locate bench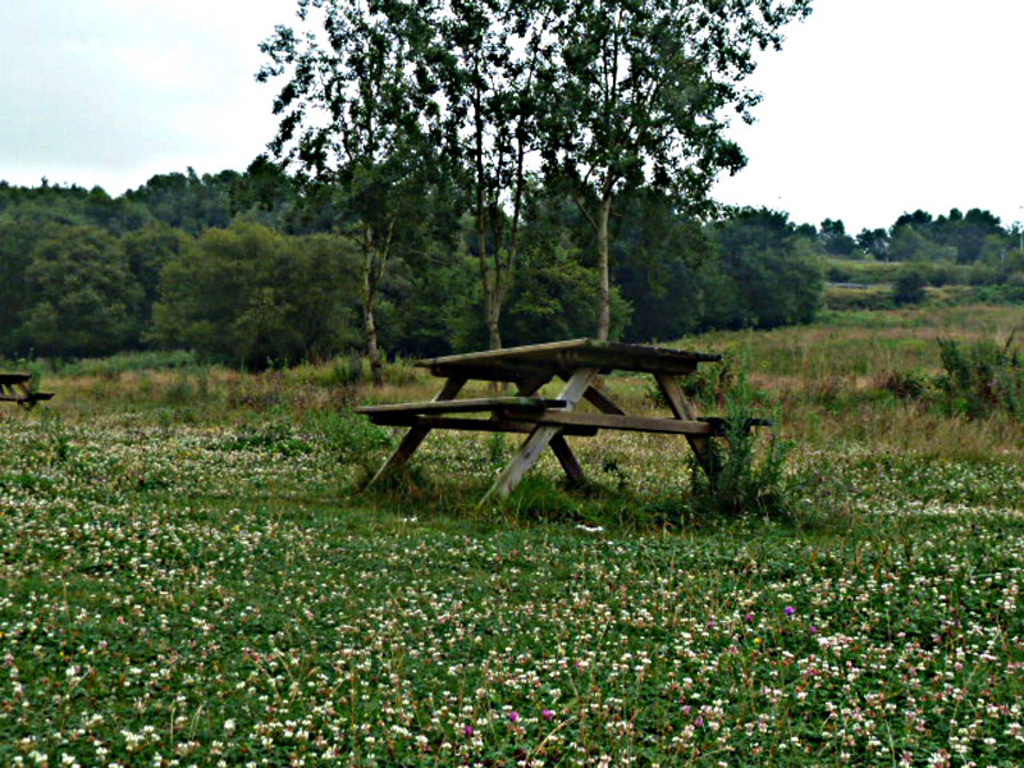
select_region(365, 333, 751, 502)
